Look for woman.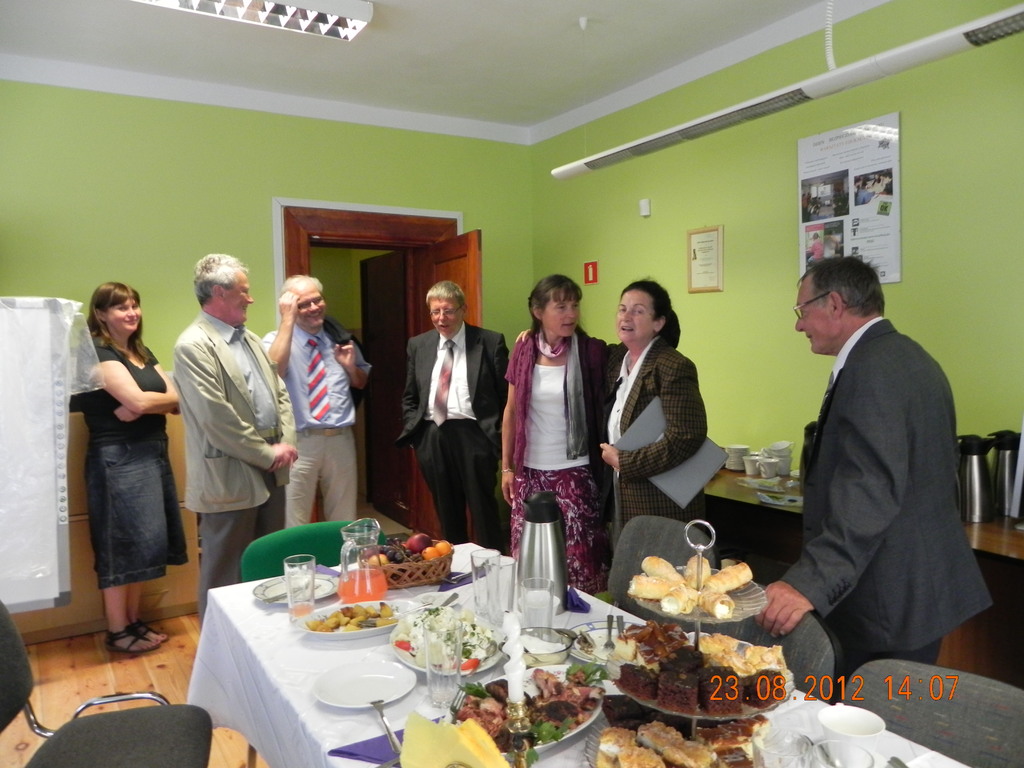
Found: region(509, 279, 713, 541).
